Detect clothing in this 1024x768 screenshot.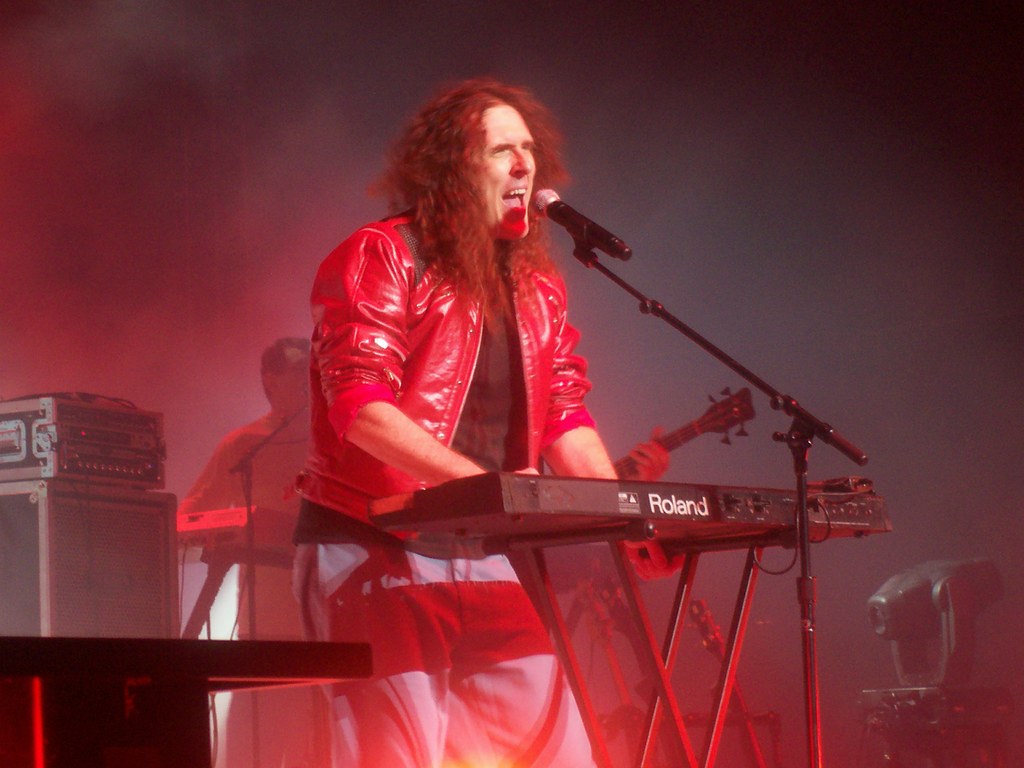
Detection: x1=291, y1=199, x2=596, y2=767.
